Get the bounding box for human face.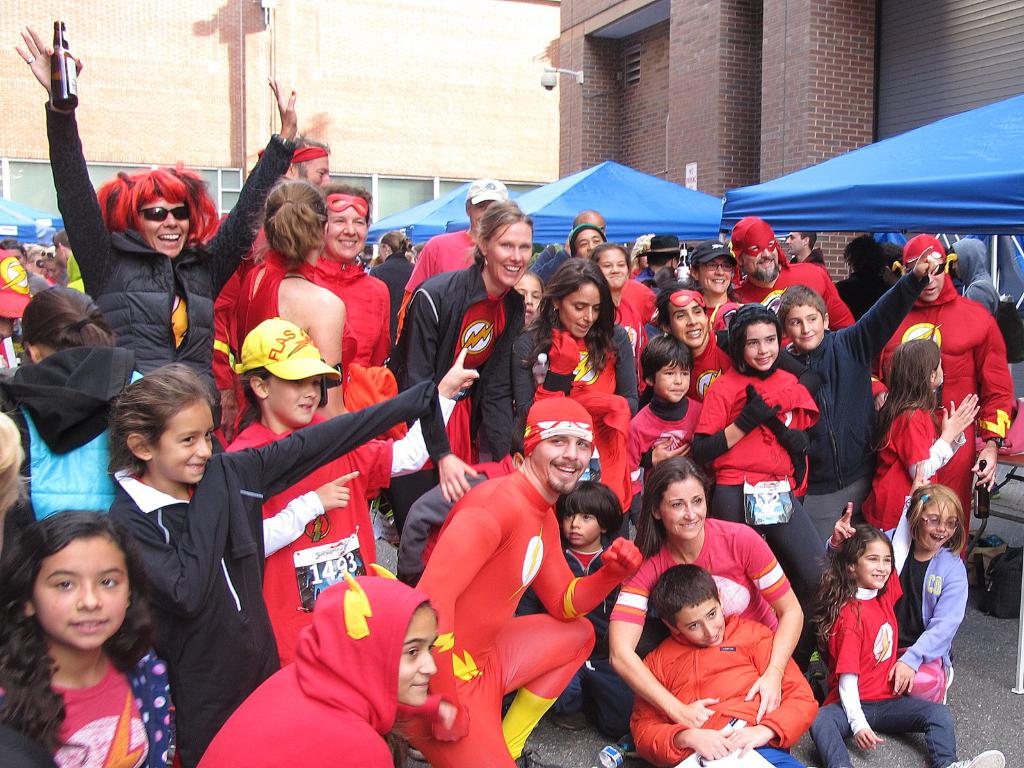
pyautogui.locateOnScreen(572, 232, 604, 262).
